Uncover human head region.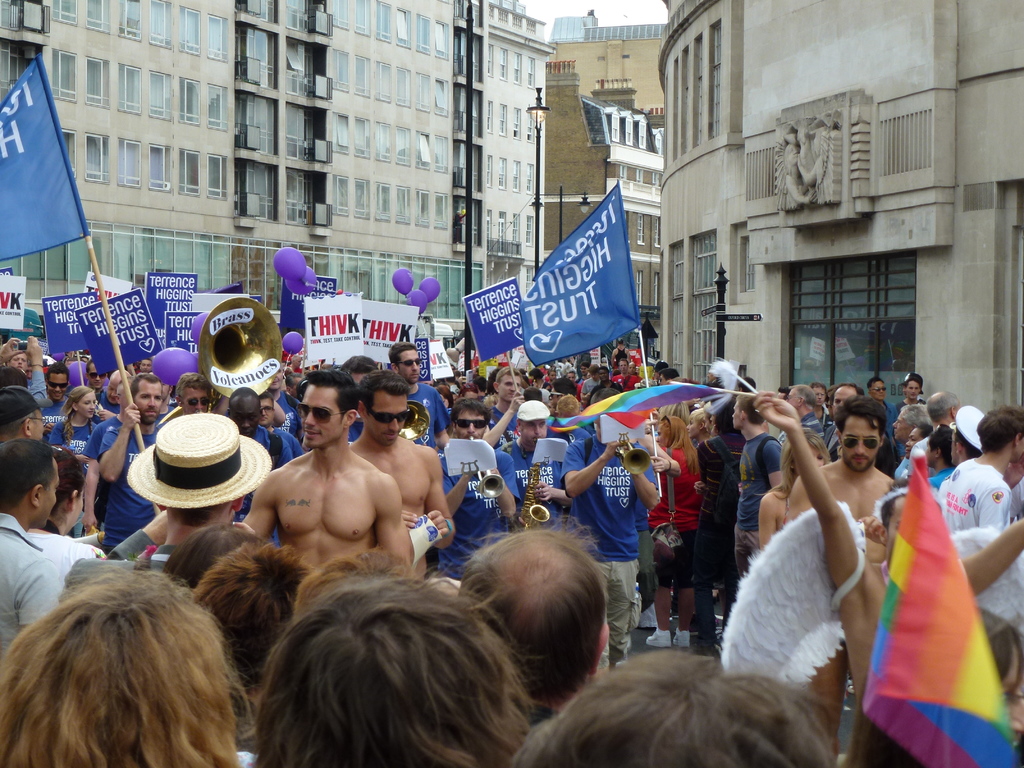
Uncovered: [left=173, top=371, right=214, bottom=413].
